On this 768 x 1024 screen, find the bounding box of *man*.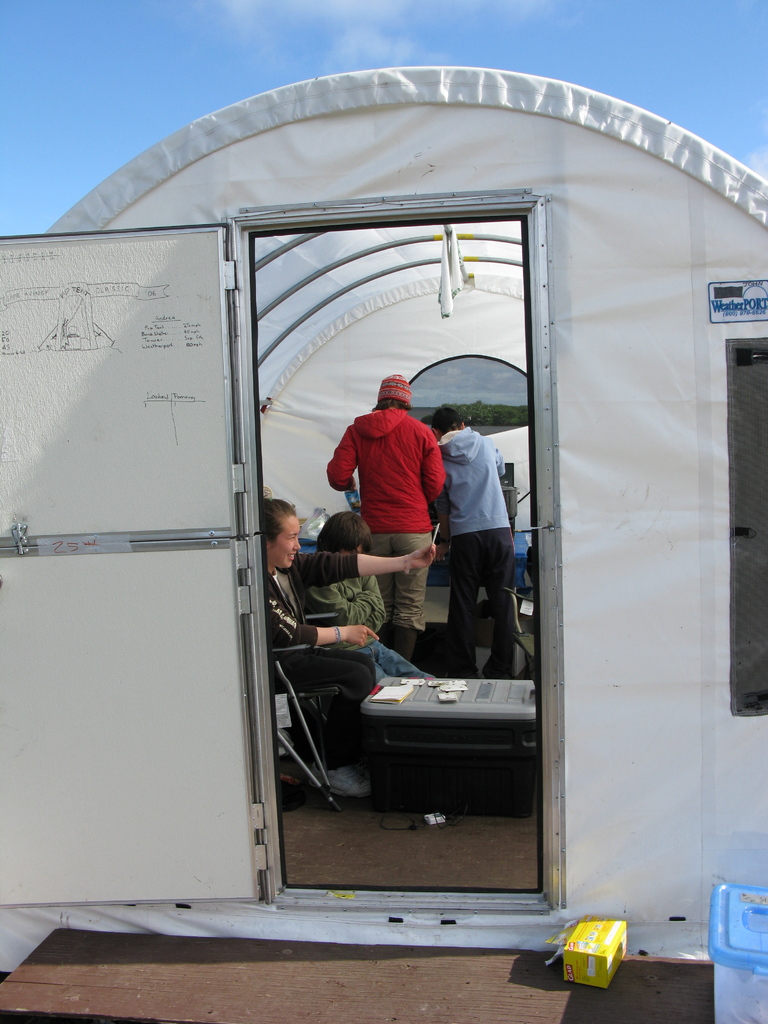
Bounding box: l=436, t=409, r=520, b=684.
